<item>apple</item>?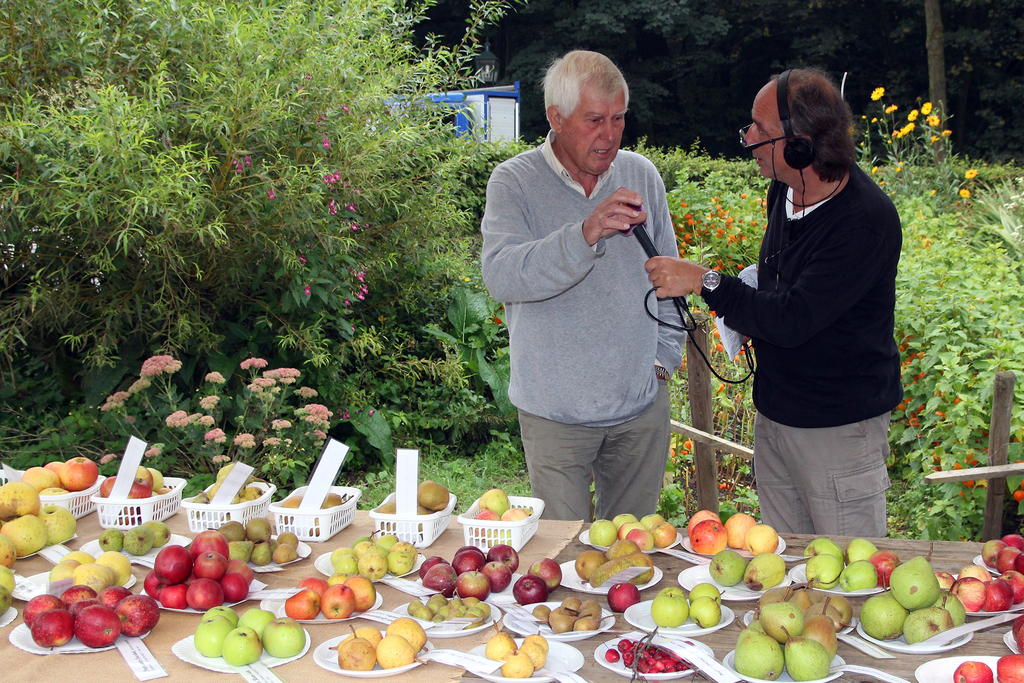
locate(46, 461, 64, 488)
